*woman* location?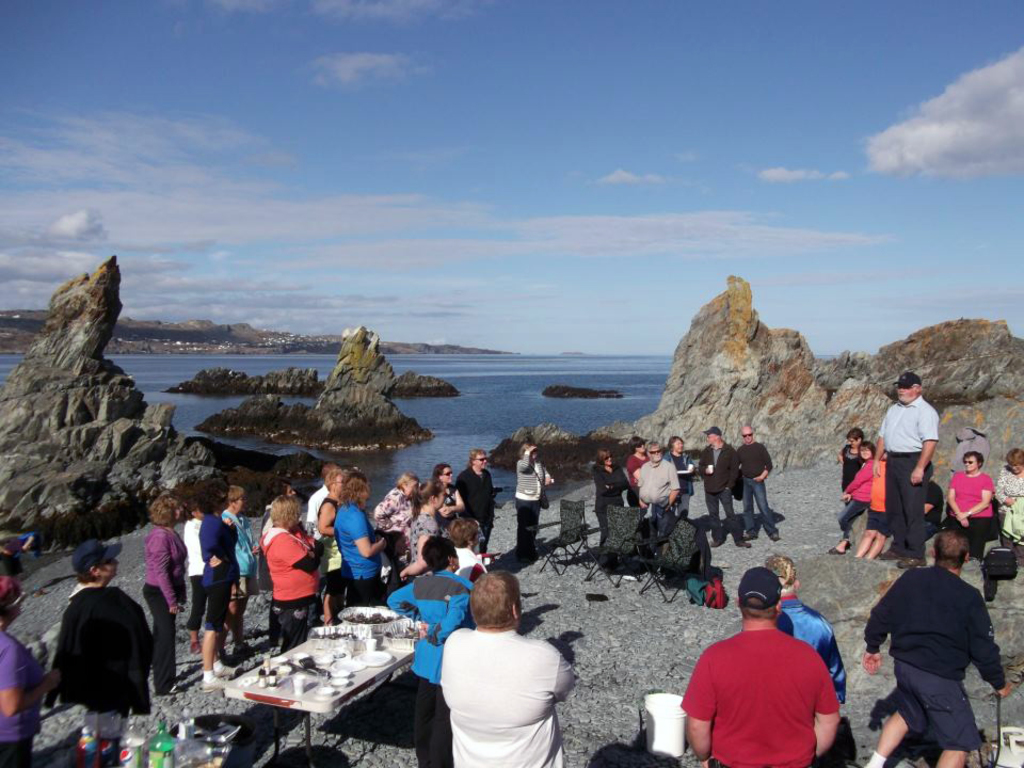
BBox(457, 452, 491, 549)
